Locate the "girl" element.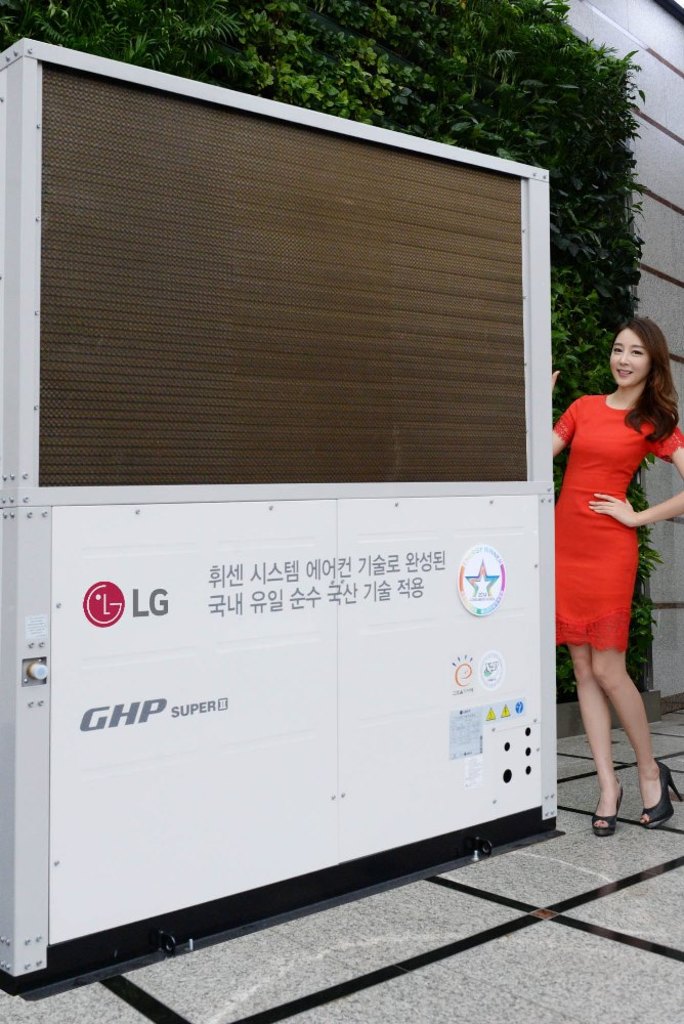
Element bbox: crop(555, 318, 683, 837).
